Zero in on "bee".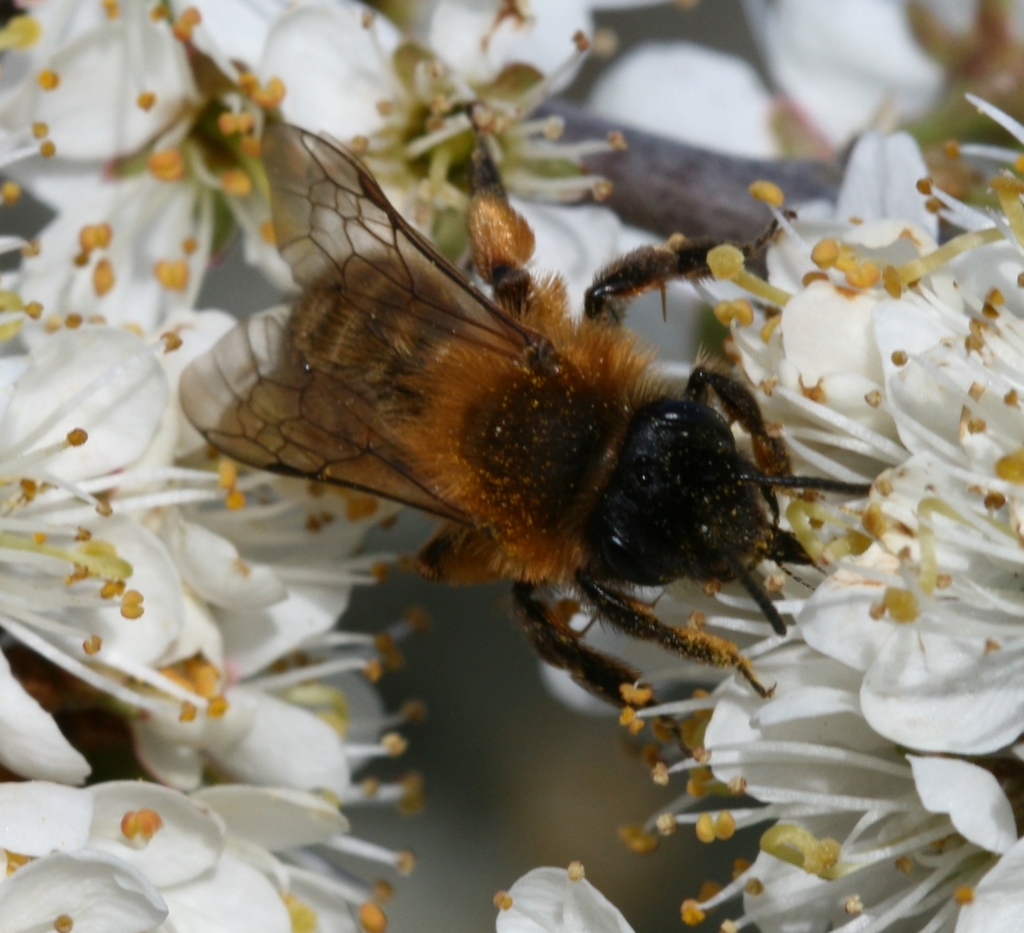
Zeroed in: l=182, t=103, r=863, b=740.
